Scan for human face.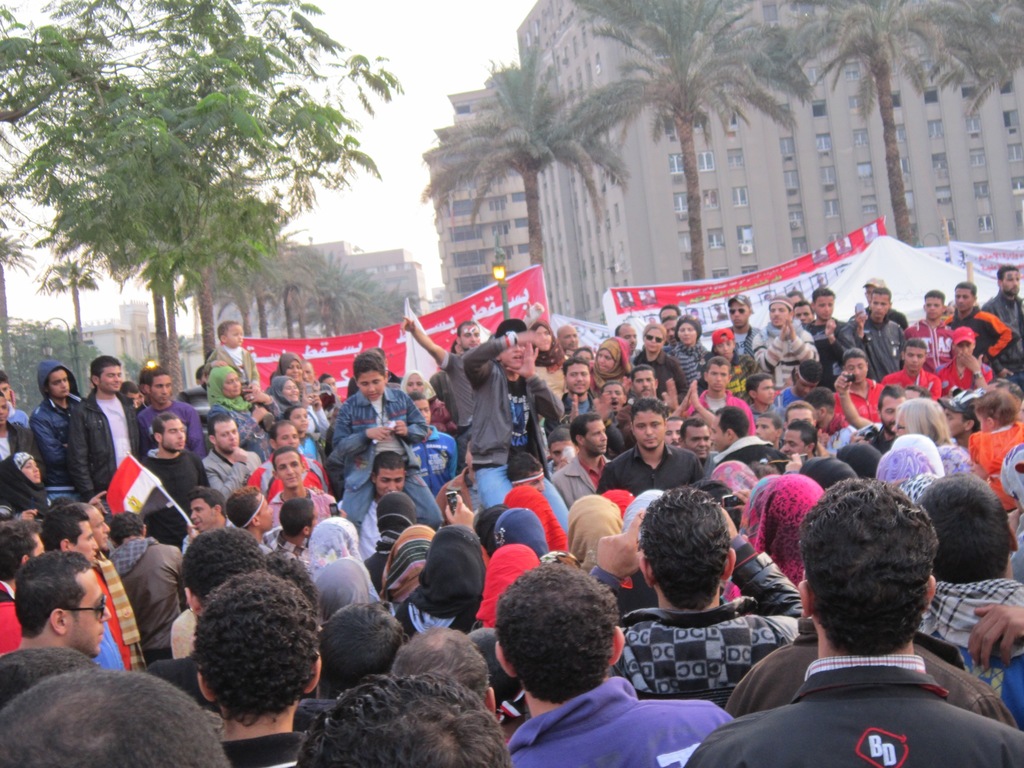
Scan result: 374:464:405:495.
